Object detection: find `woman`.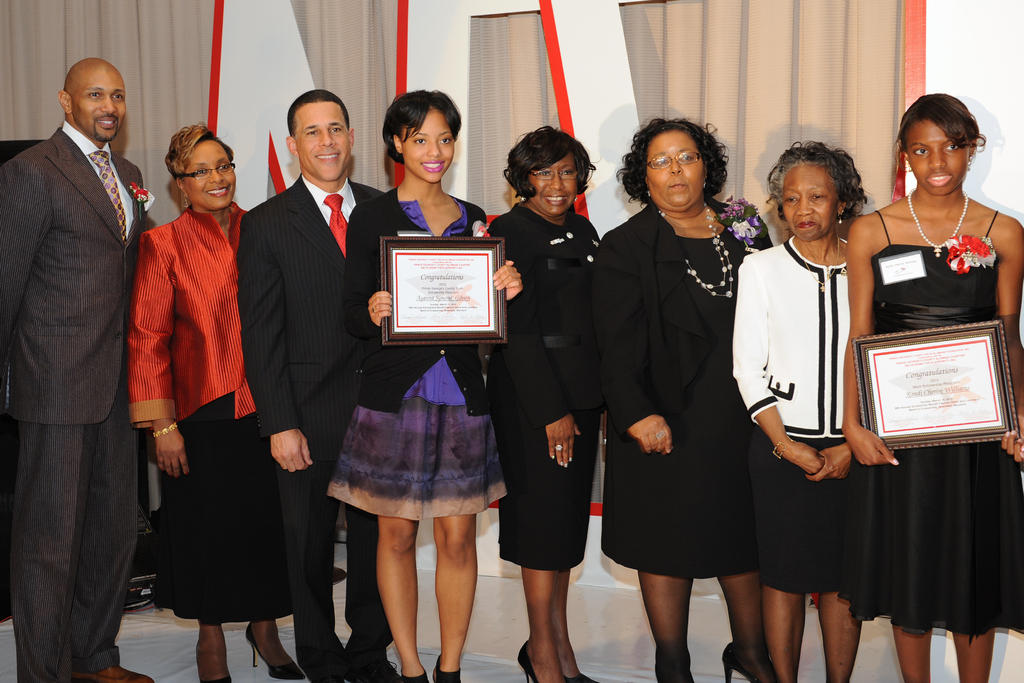
(left=720, top=137, right=871, bottom=682).
